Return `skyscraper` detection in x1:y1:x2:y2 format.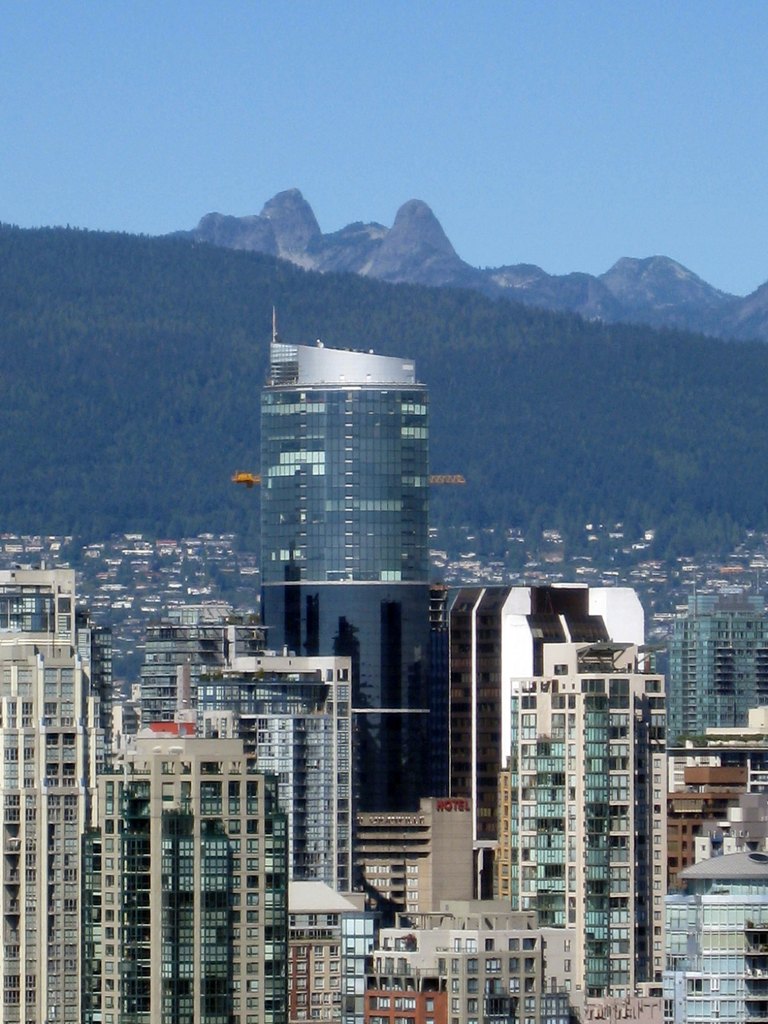
252:297:441:783.
